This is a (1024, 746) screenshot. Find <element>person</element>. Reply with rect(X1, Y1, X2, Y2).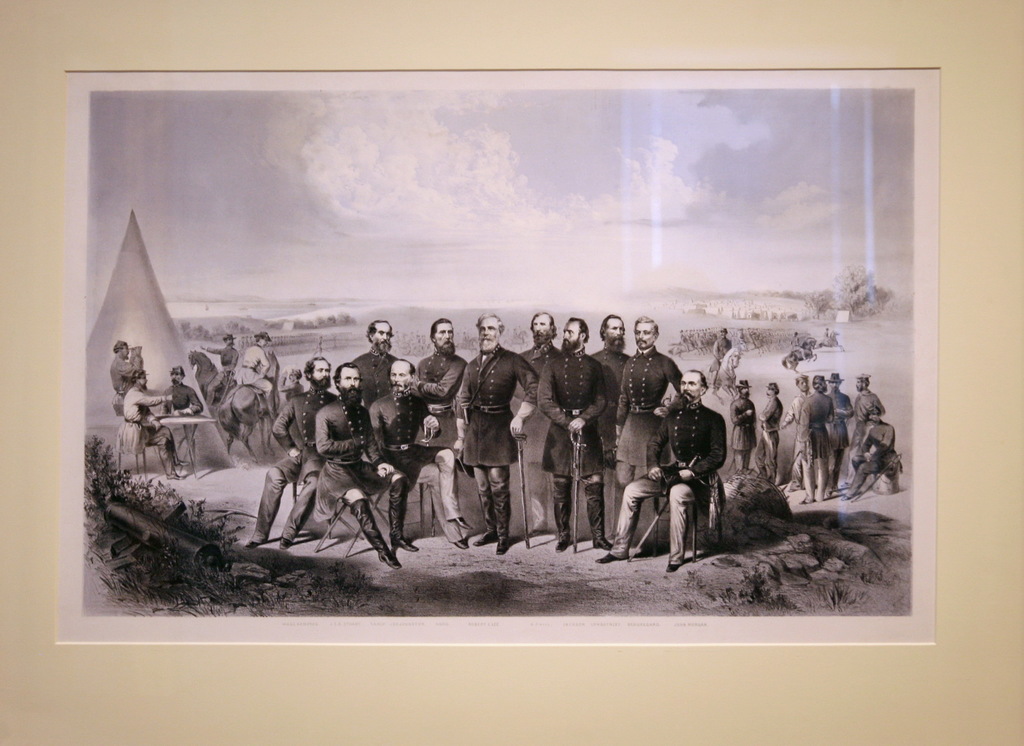
rect(347, 314, 404, 402).
